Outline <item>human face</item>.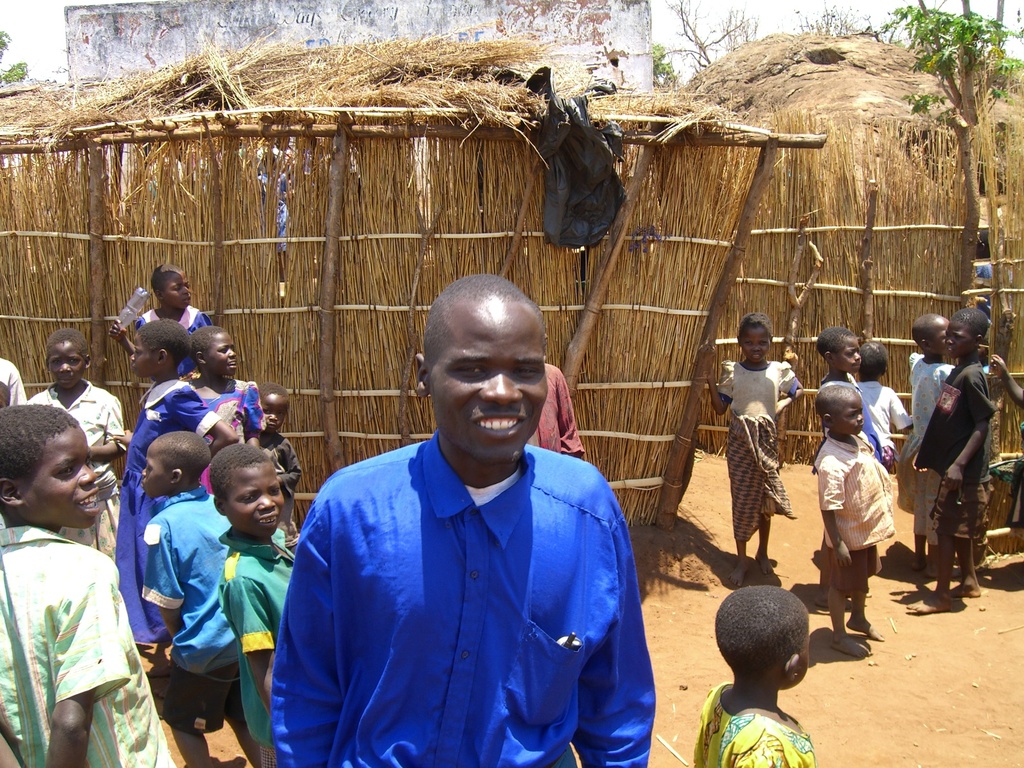
Outline: detection(205, 330, 237, 376).
